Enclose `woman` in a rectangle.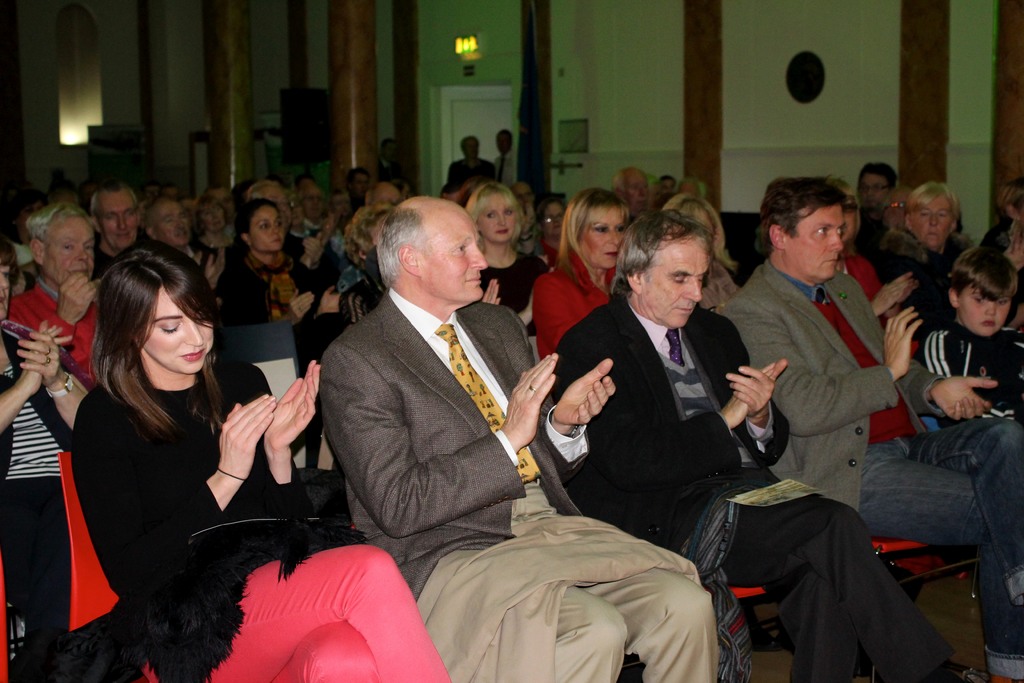
{"x1": 216, "y1": 207, "x2": 304, "y2": 334}.
